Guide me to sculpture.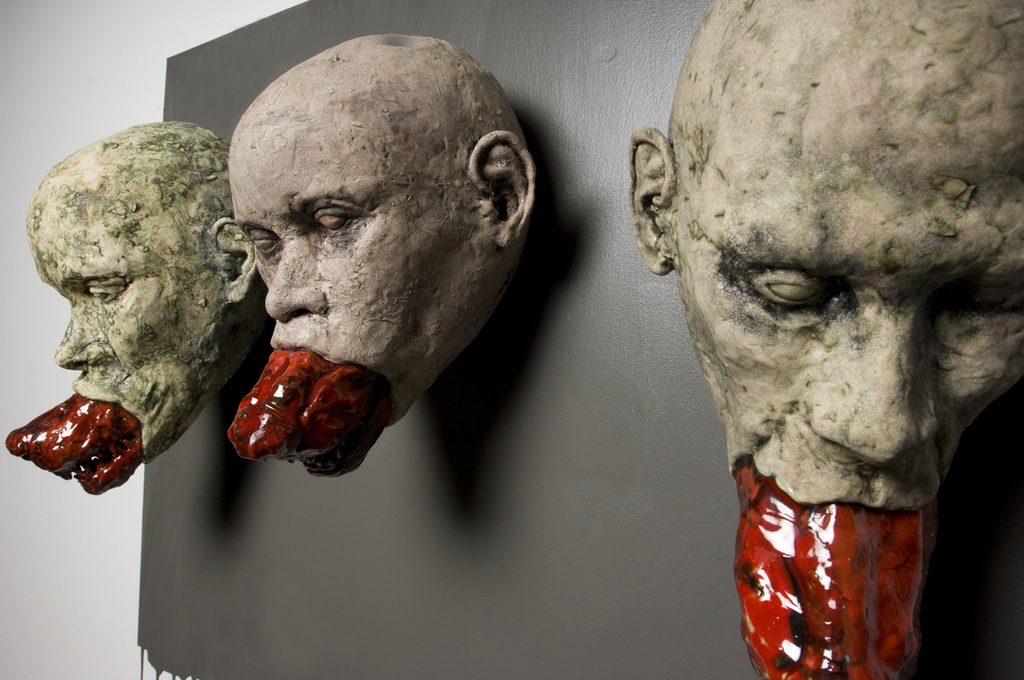
Guidance: l=621, t=0, r=1019, b=679.
